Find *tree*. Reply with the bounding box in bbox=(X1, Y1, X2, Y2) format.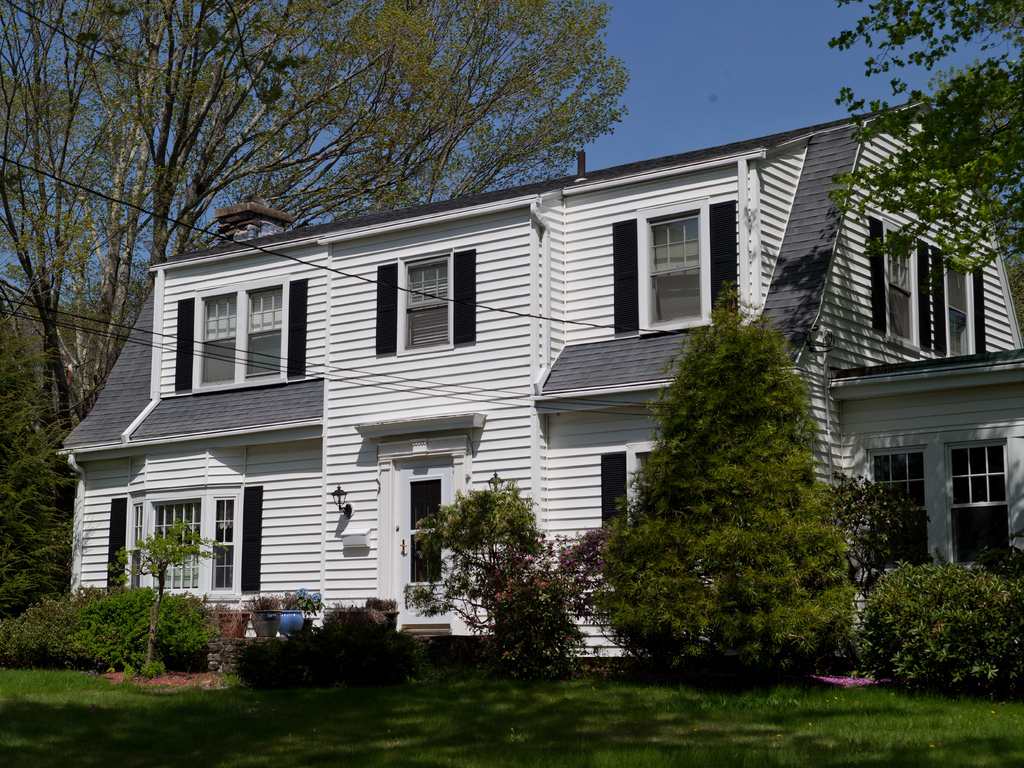
bbox=(0, 0, 629, 598).
